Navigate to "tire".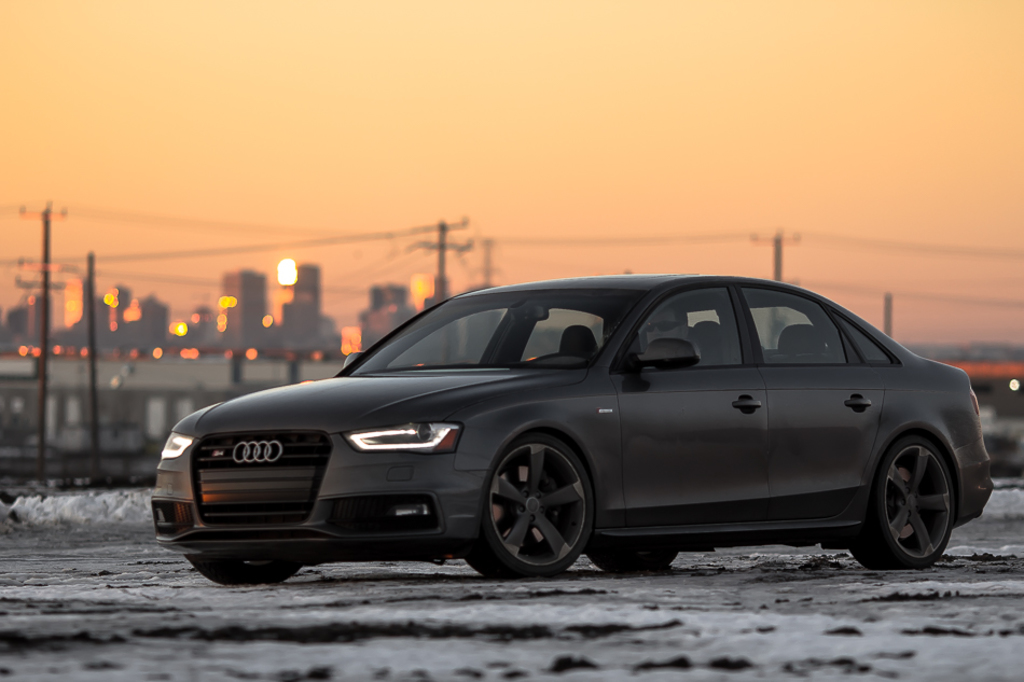
Navigation target: Rect(471, 429, 593, 579).
